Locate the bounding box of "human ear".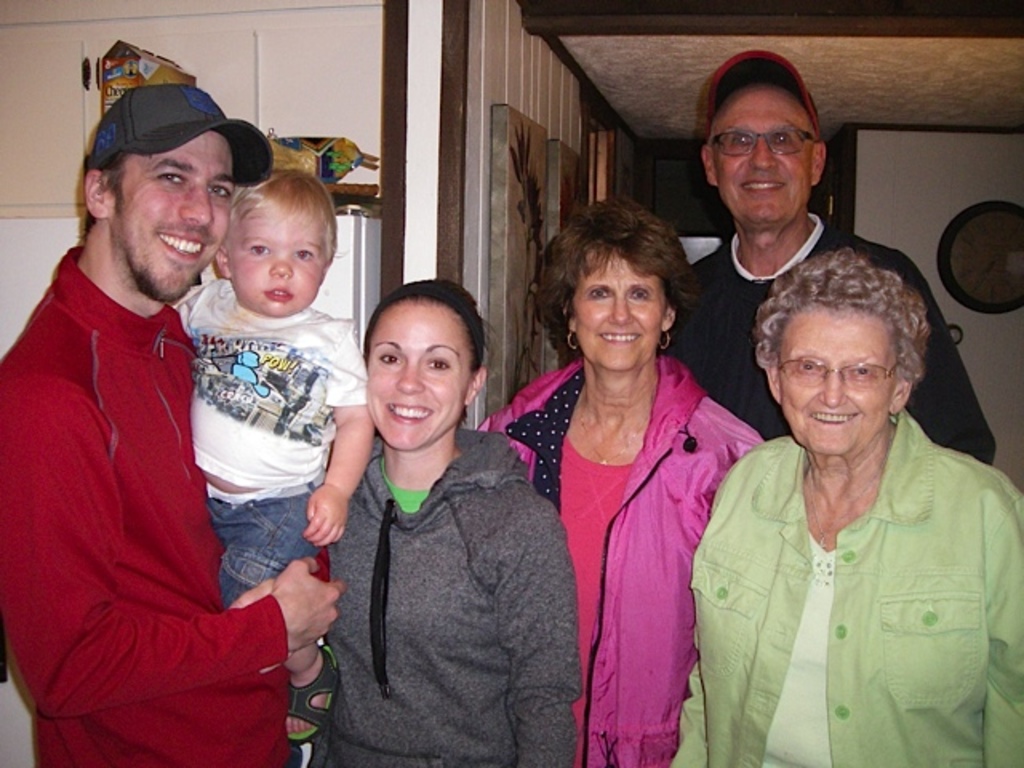
Bounding box: (x1=766, y1=362, x2=784, y2=406).
